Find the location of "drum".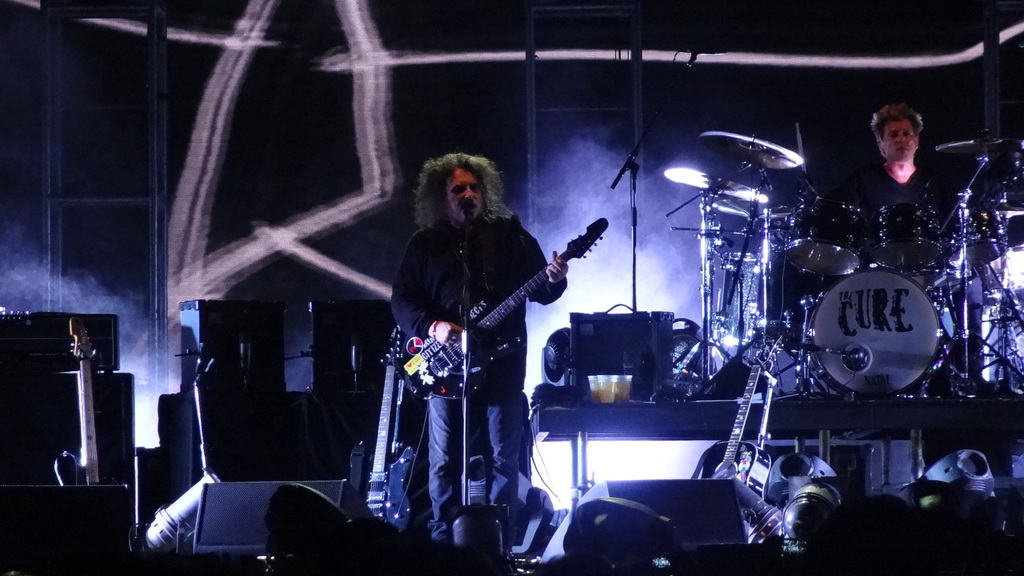
Location: Rect(704, 234, 767, 268).
